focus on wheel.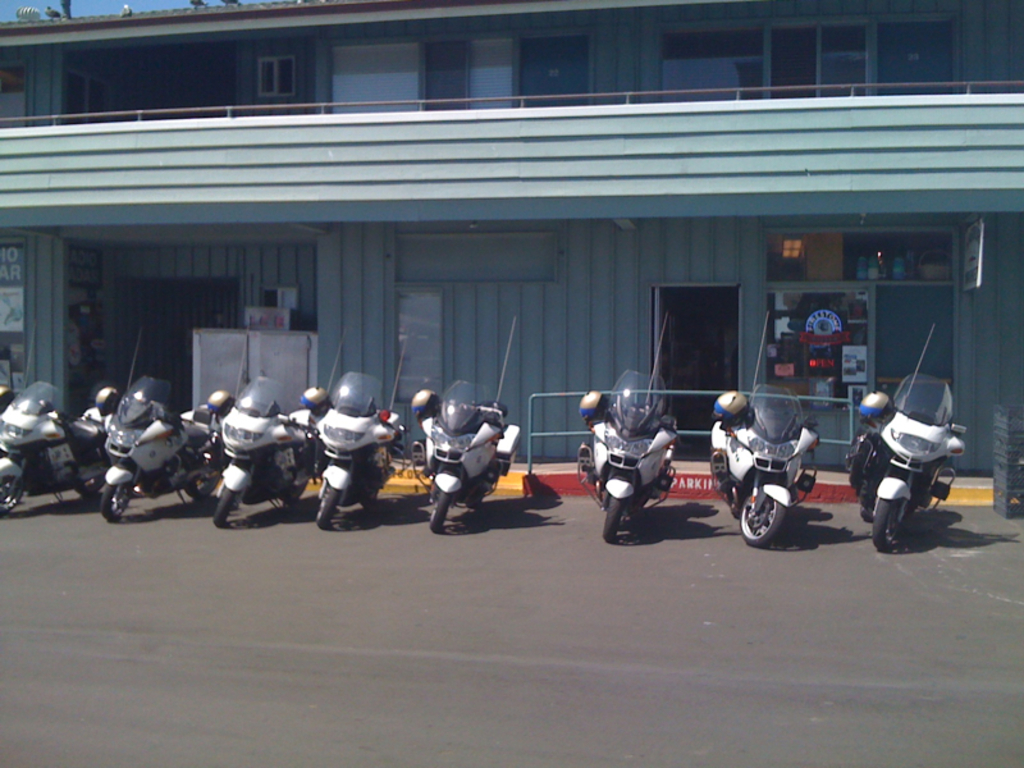
Focused at 214,490,234,526.
